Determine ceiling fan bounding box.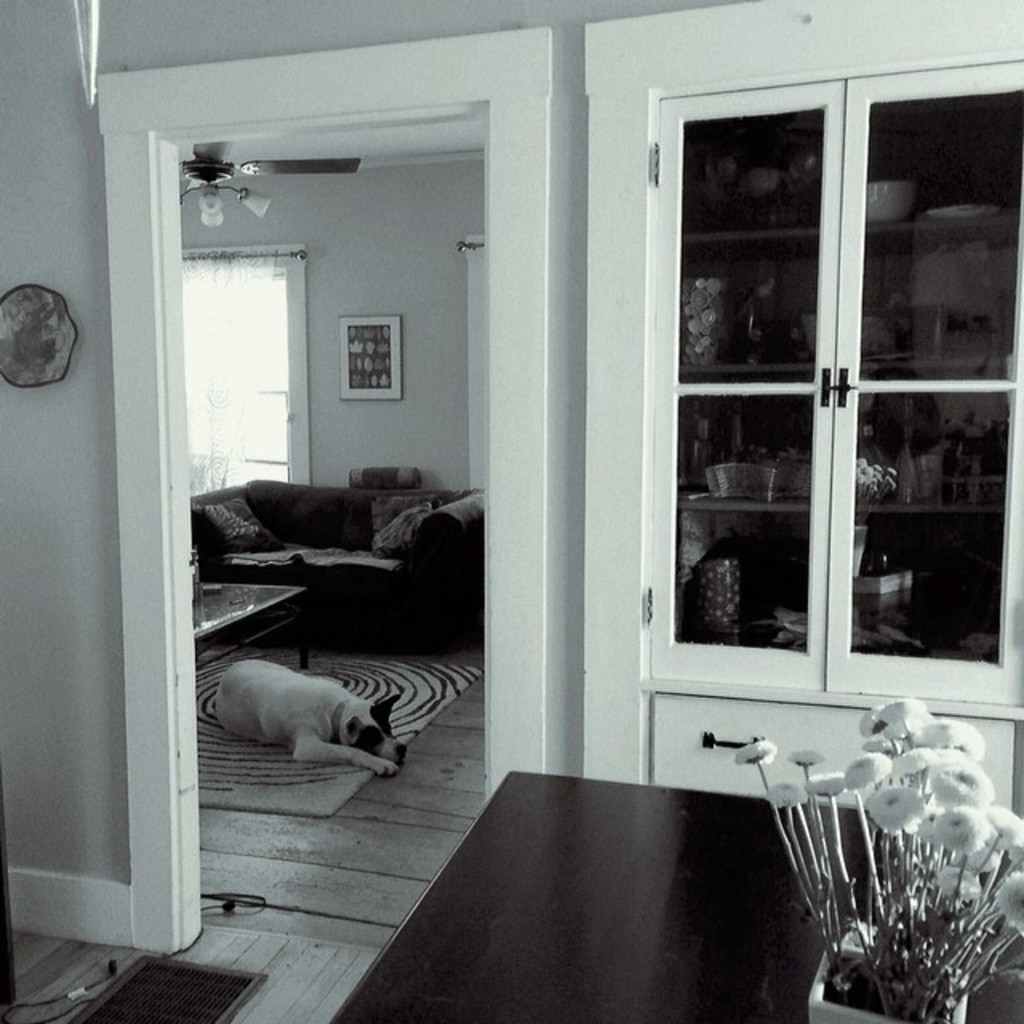
Determined: [181, 138, 358, 232].
